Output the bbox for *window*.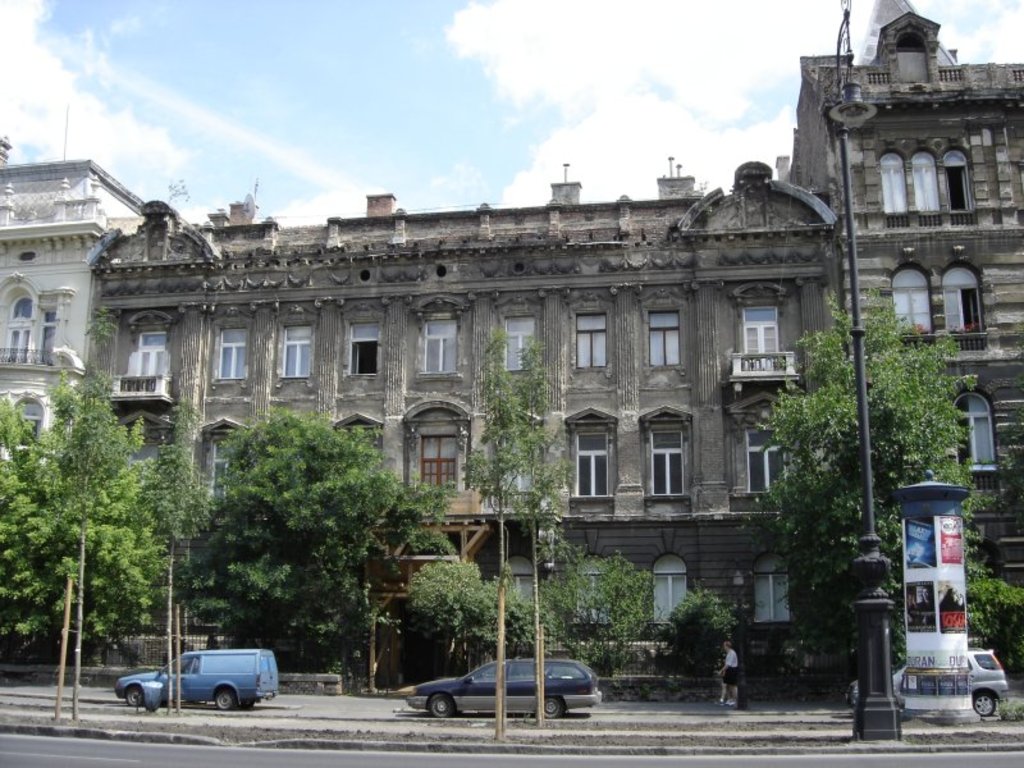
635:406:687:506.
